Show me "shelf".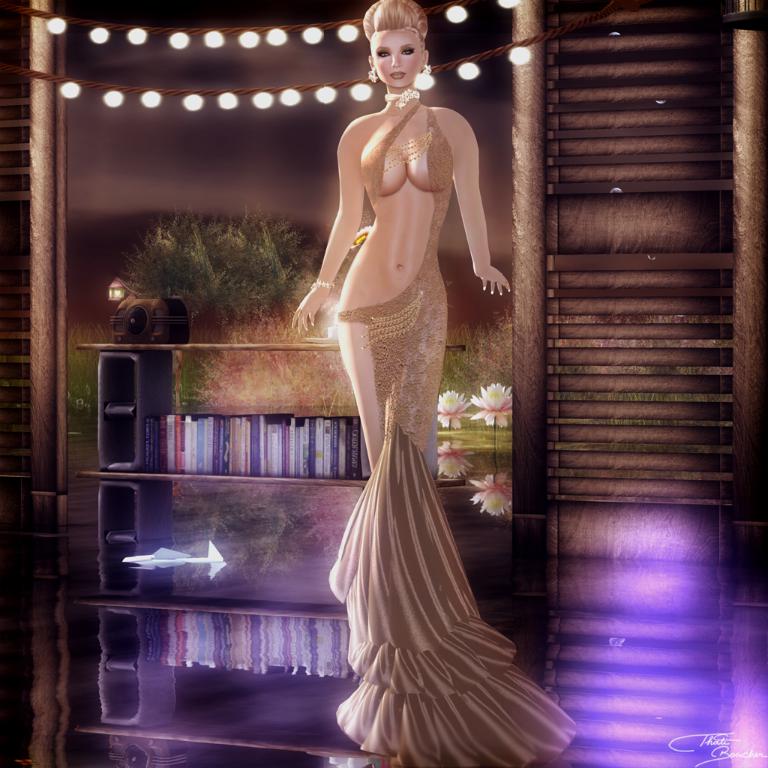
"shelf" is here: 60/725/350/767.
